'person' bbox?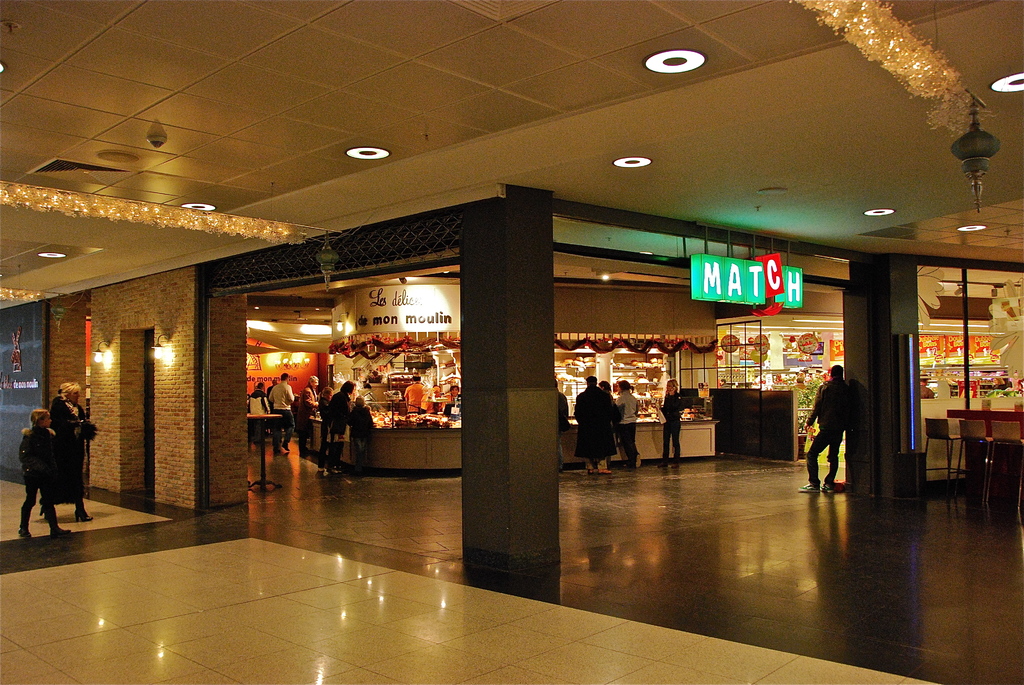
327:380:355:471
